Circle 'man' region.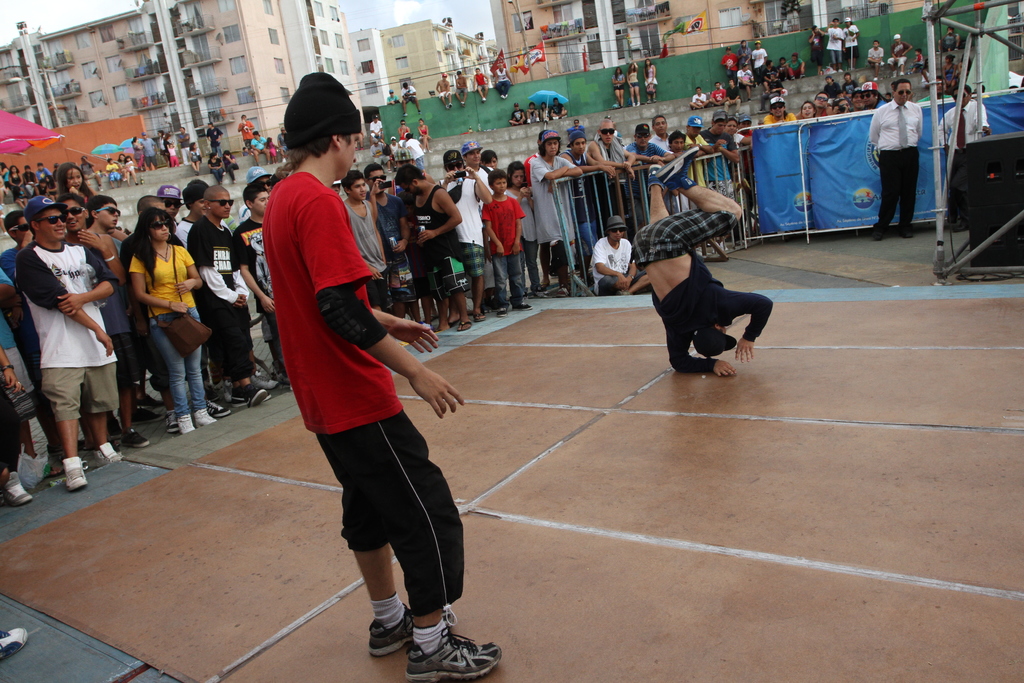
Region: bbox=(684, 114, 714, 210).
